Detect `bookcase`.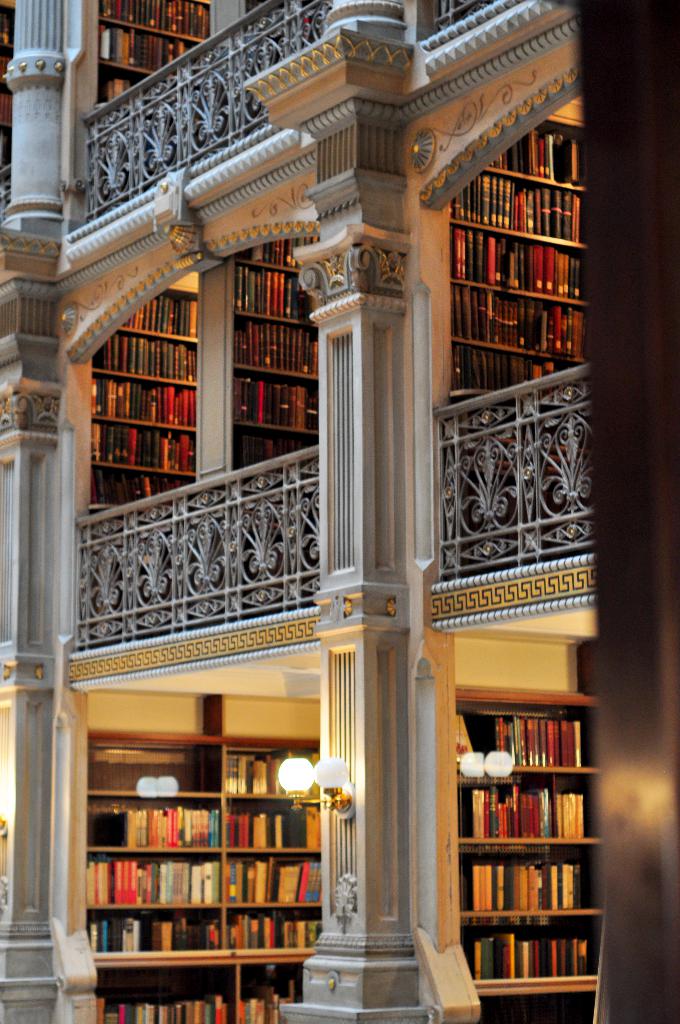
Detected at crop(439, 113, 598, 567).
